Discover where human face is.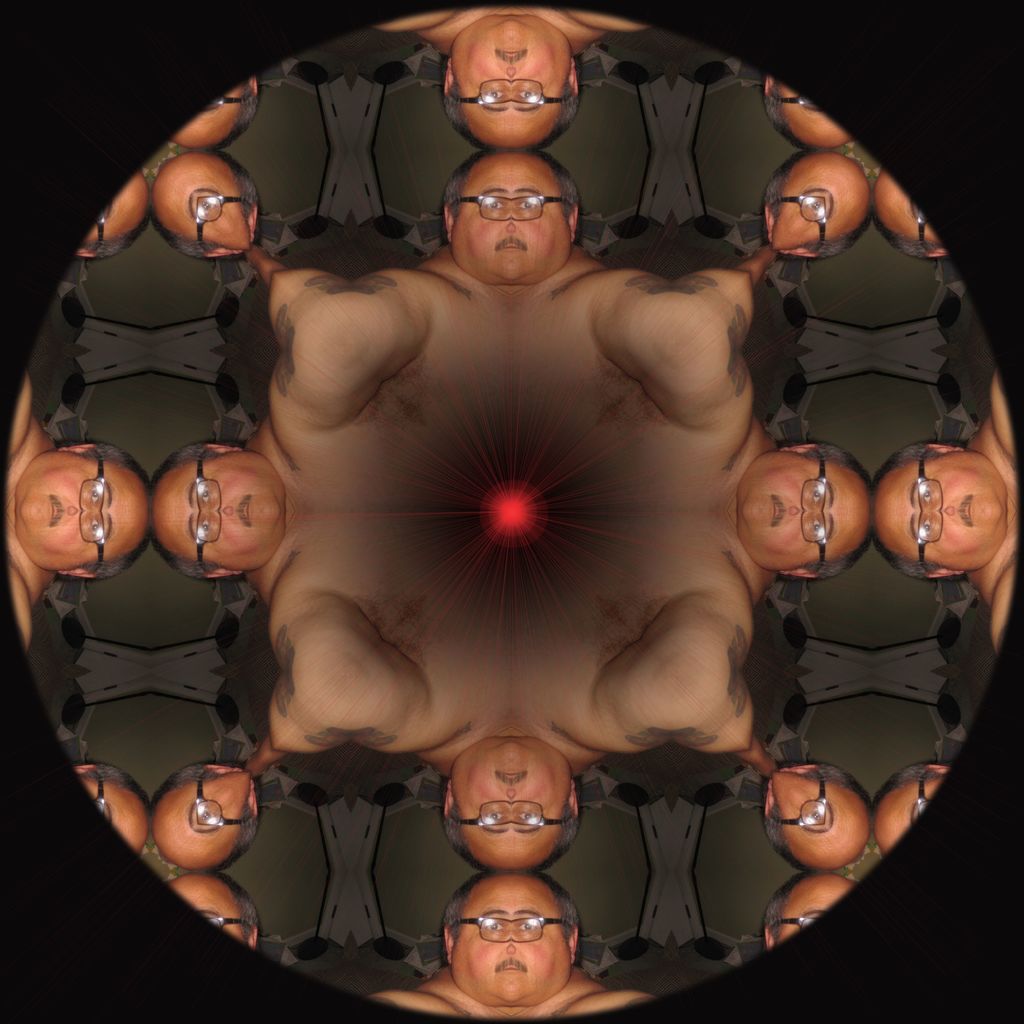
Discovered at x1=11, y1=454, x2=147, y2=574.
